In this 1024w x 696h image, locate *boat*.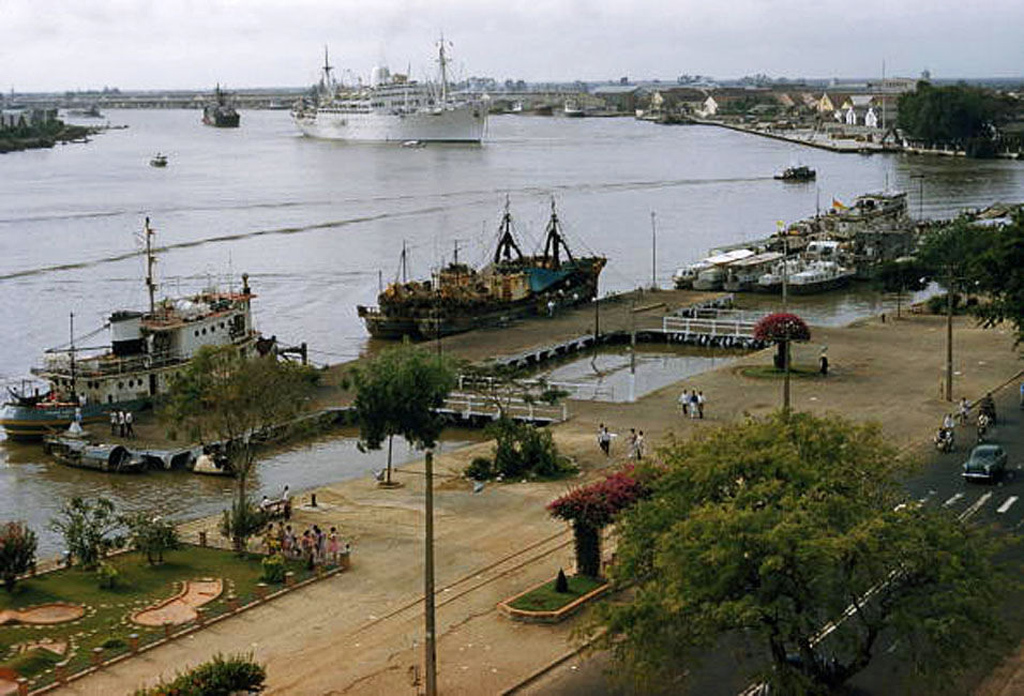
Bounding box: [left=773, top=161, right=819, bottom=183].
